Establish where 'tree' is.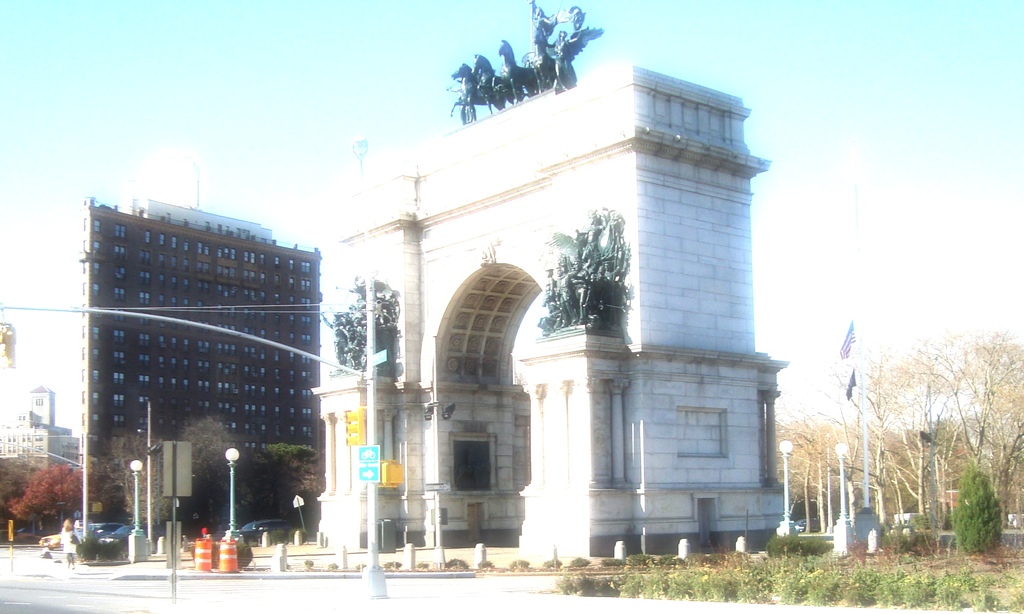
Established at BBox(952, 457, 1006, 552).
